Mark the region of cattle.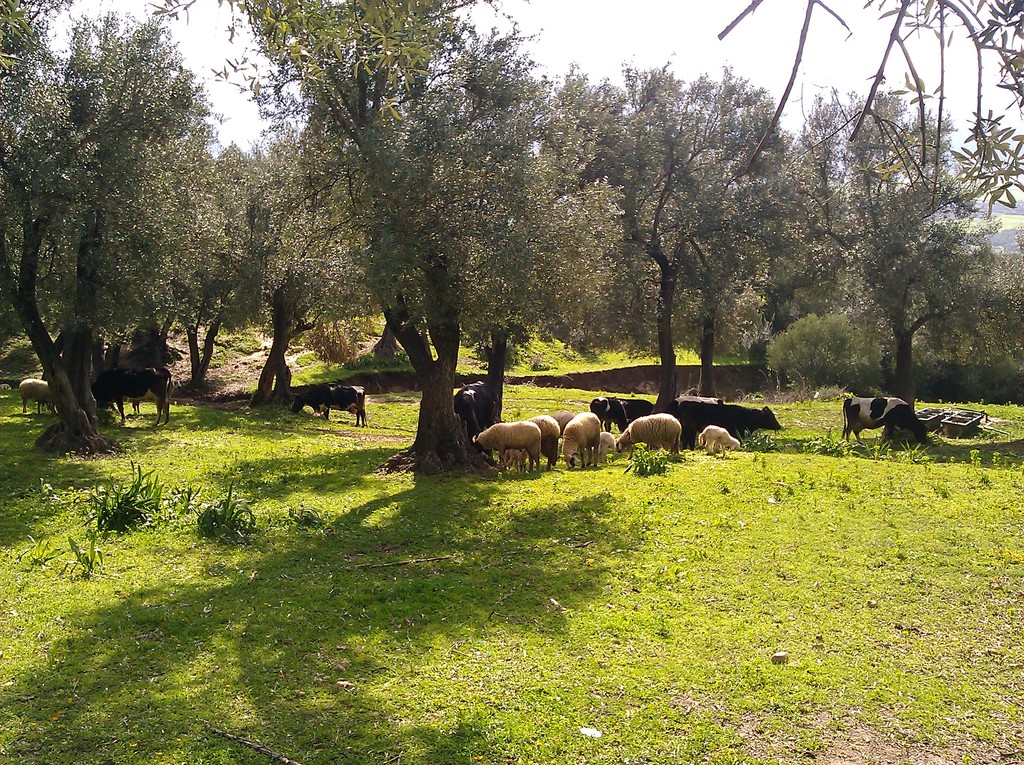
Region: Rect(593, 394, 655, 437).
